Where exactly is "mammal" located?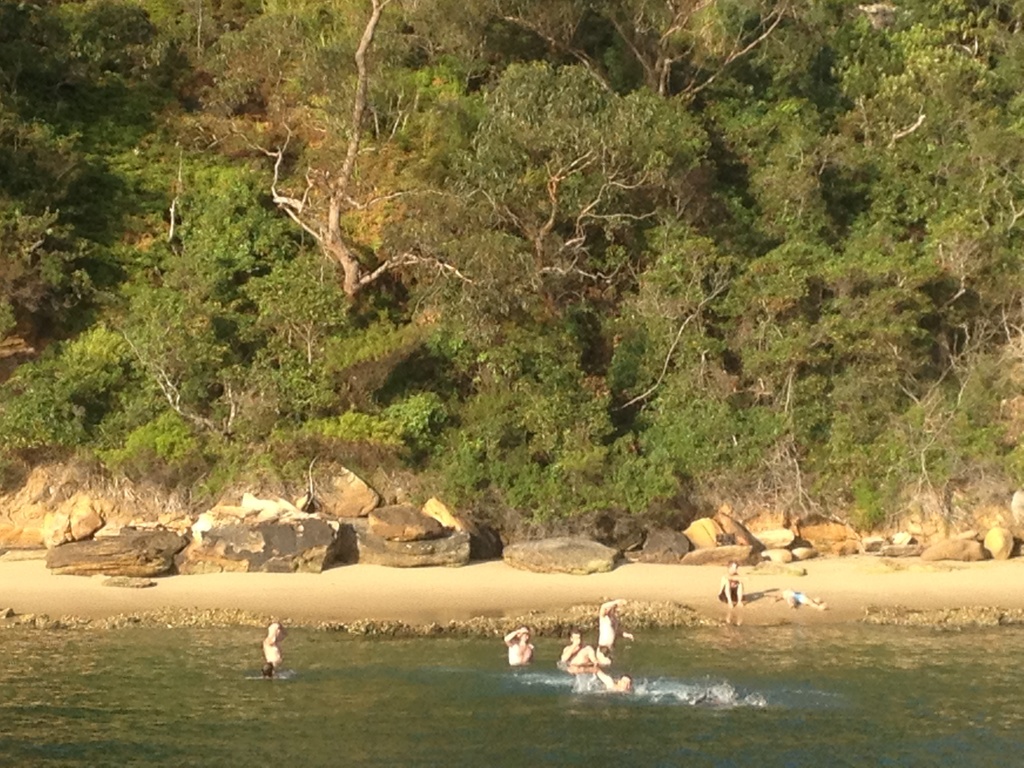
Its bounding box is box(586, 663, 643, 696).
